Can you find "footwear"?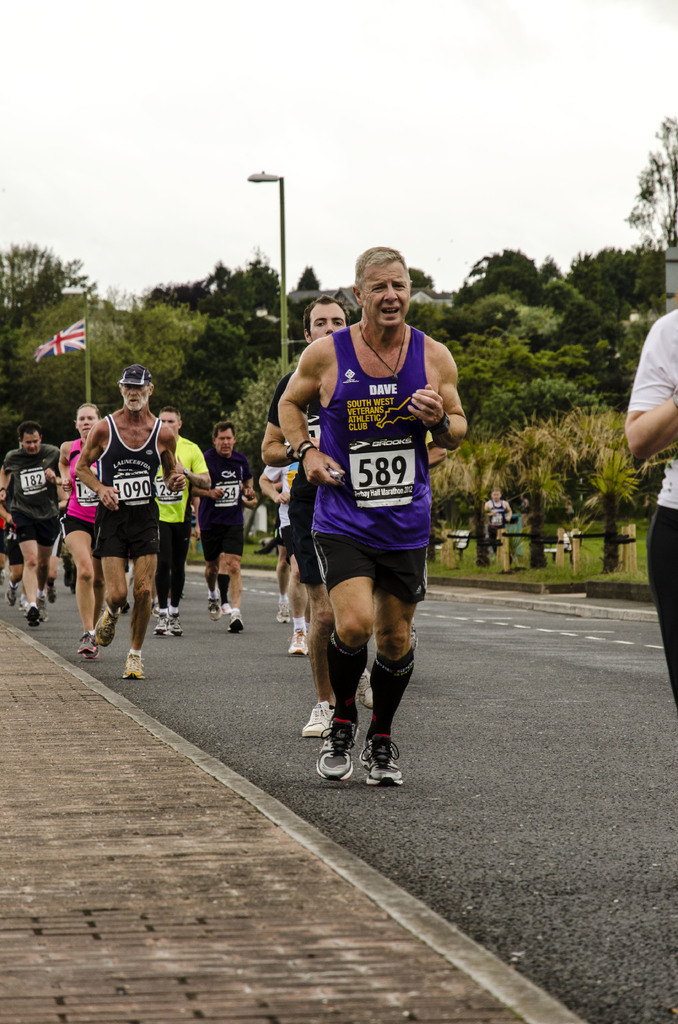
Yes, bounding box: box(230, 606, 245, 632).
